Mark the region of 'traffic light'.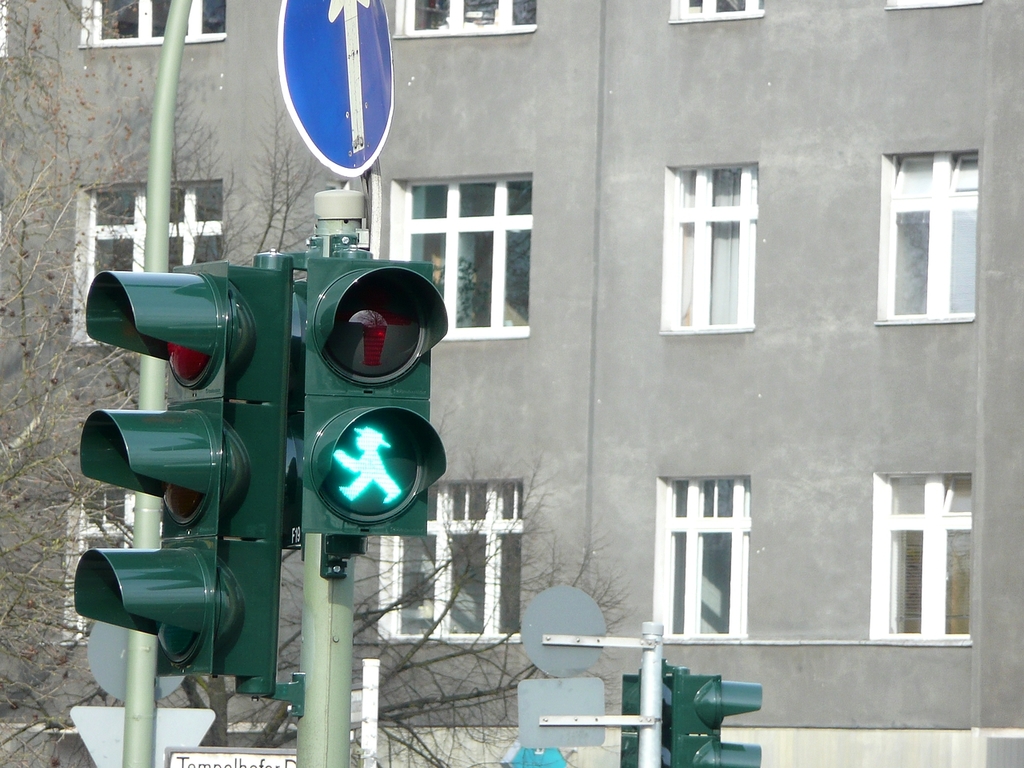
Region: left=74, top=246, right=294, bottom=706.
